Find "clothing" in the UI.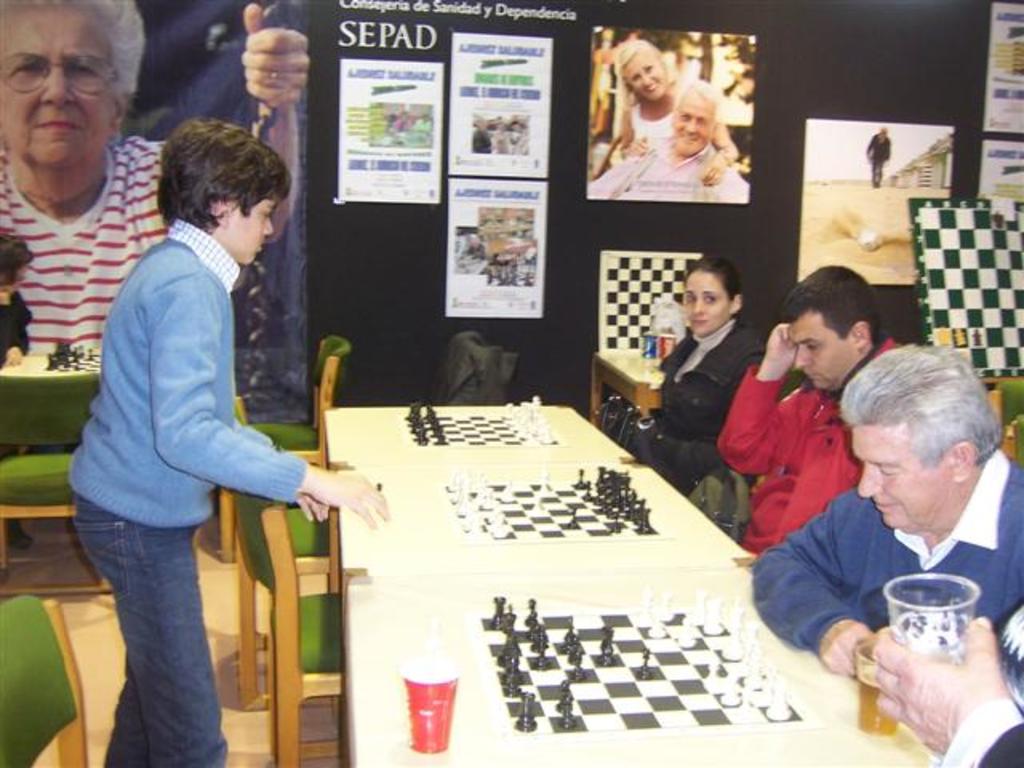
UI element at 67:144:325:736.
